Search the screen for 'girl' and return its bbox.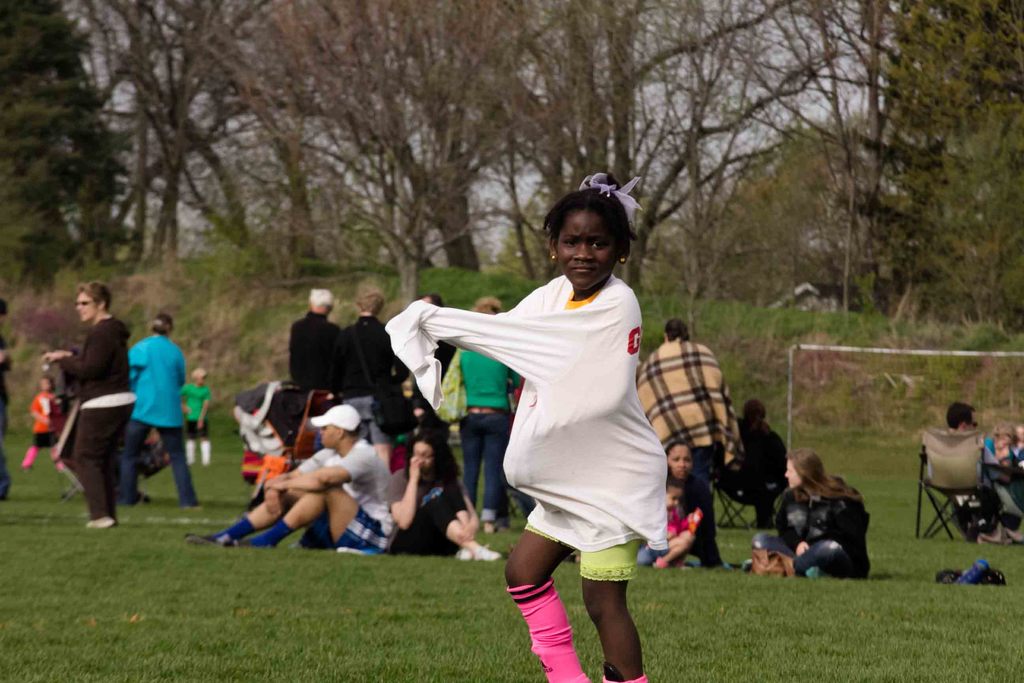
Found: [384, 173, 668, 682].
